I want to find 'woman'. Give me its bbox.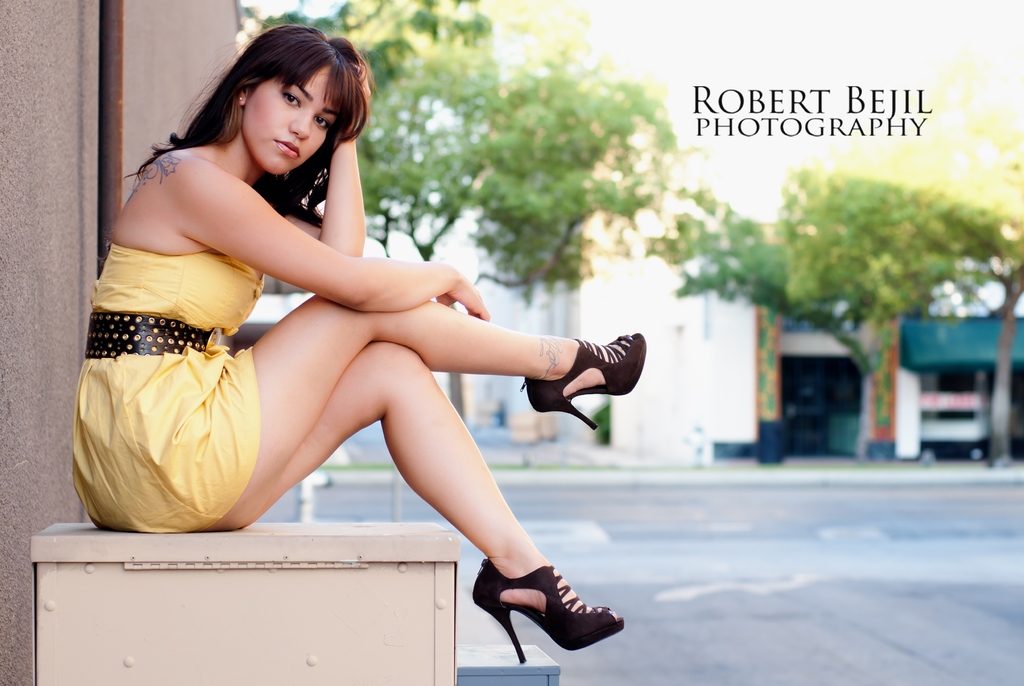
bbox(100, 56, 631, 672).
